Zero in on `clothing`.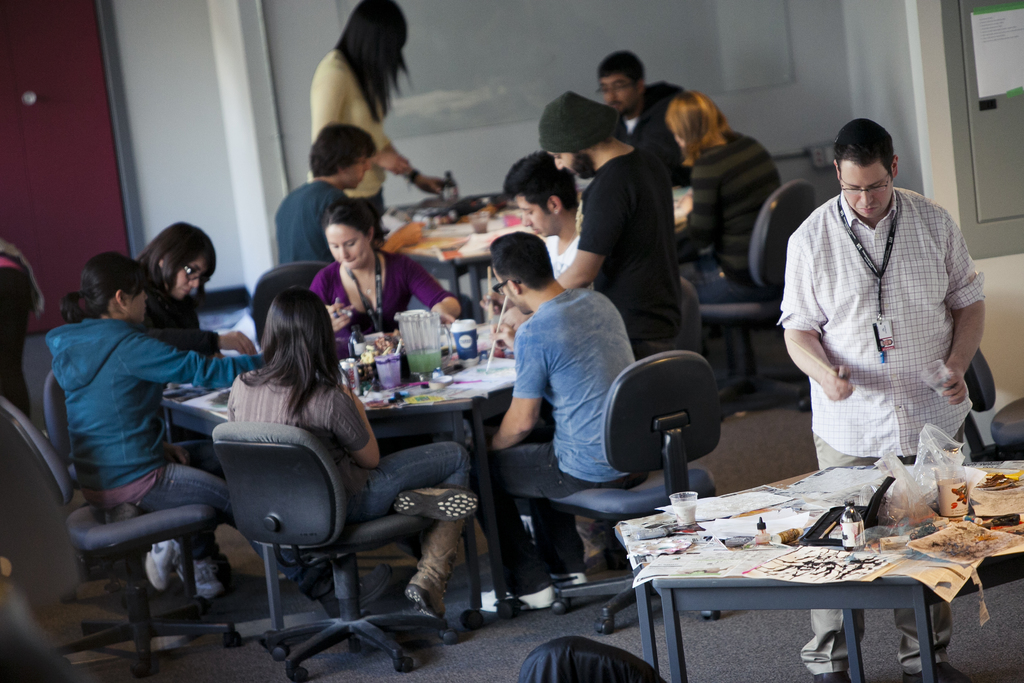
Zeroed in: l=572, t=139, r=691, b=364.
